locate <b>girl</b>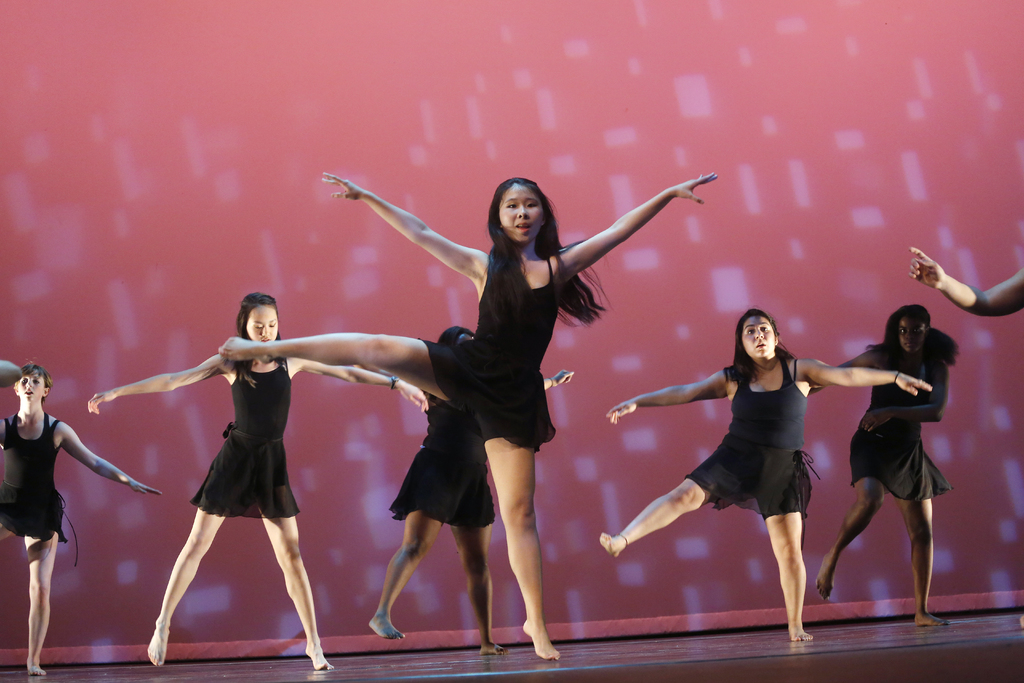
215 173 719 657
